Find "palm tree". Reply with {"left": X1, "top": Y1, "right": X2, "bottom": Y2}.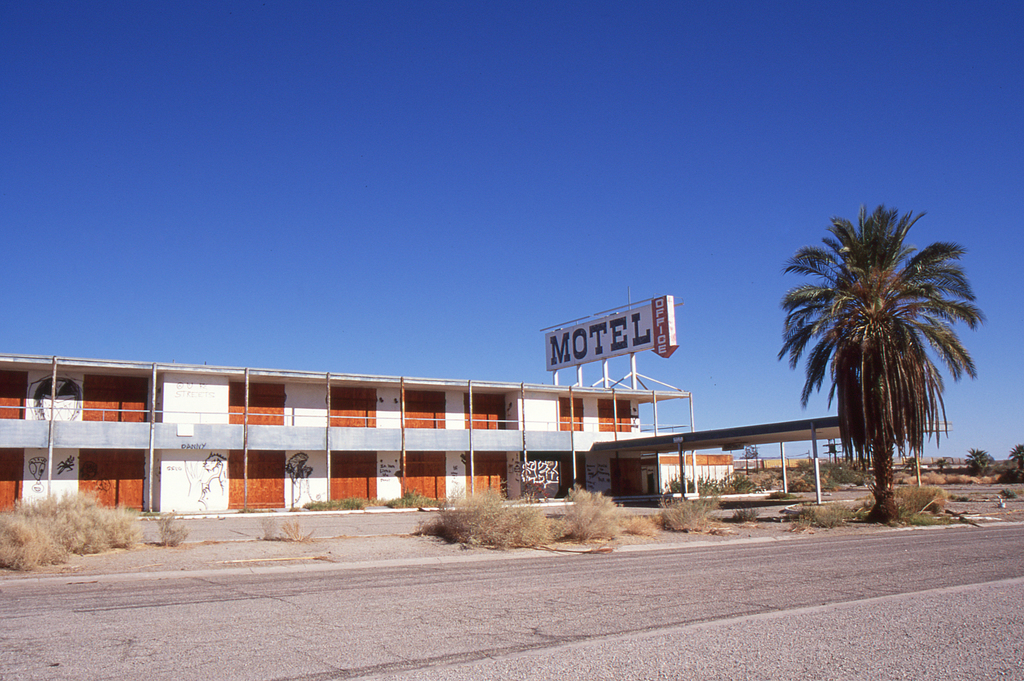
{"left": 901, "top": 450, "right": 915, "bottom": 482}.
